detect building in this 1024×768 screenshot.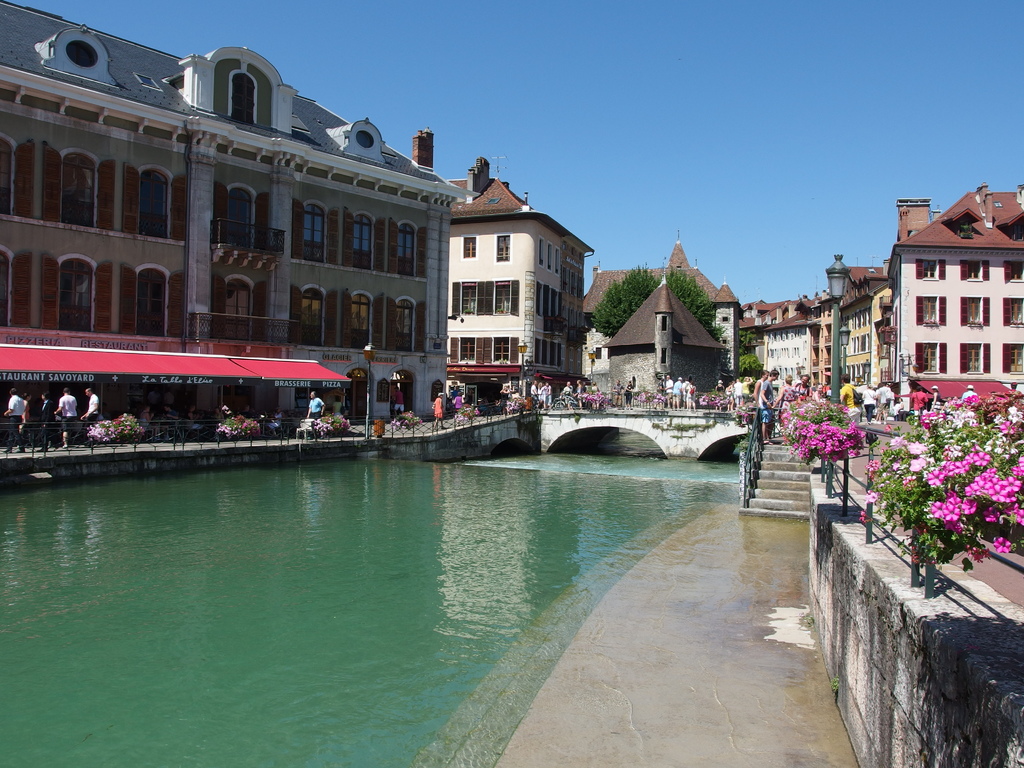
Detection: 410/126/596/399.
